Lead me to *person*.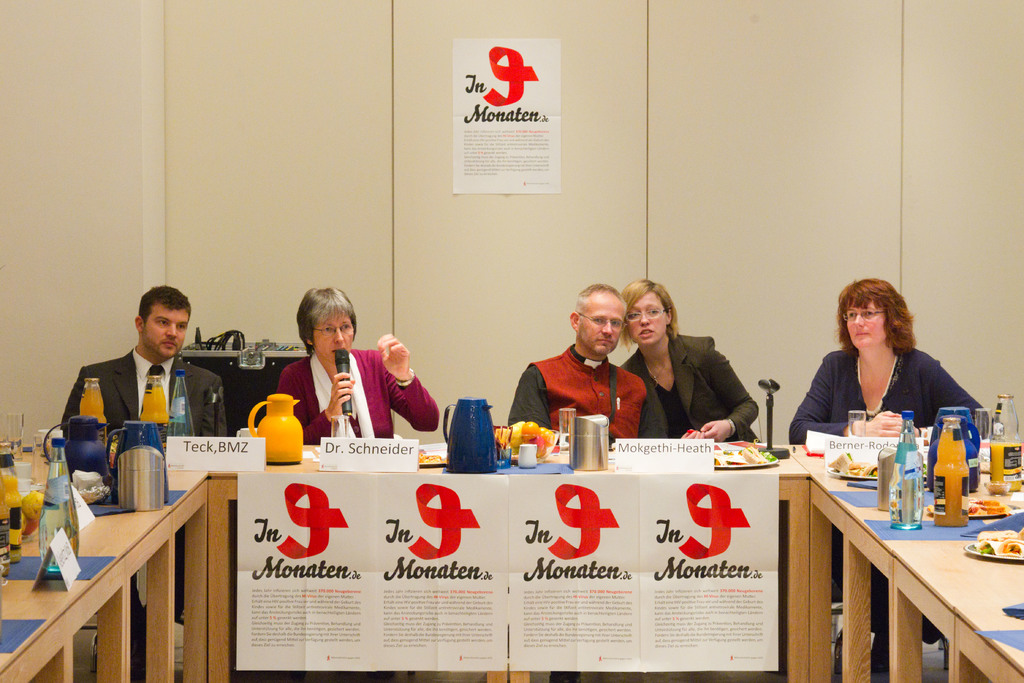
Lead to bbox(65, 276, 212, 509).
